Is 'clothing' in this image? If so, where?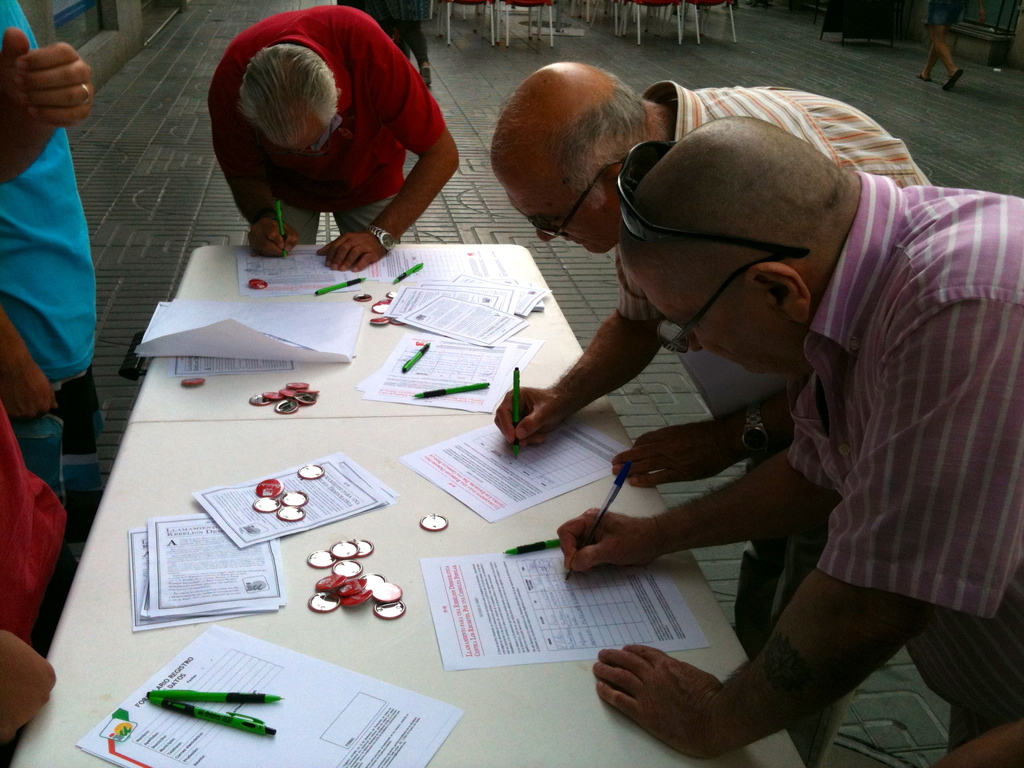
Yes, at box(0, 0, 102, 524).
